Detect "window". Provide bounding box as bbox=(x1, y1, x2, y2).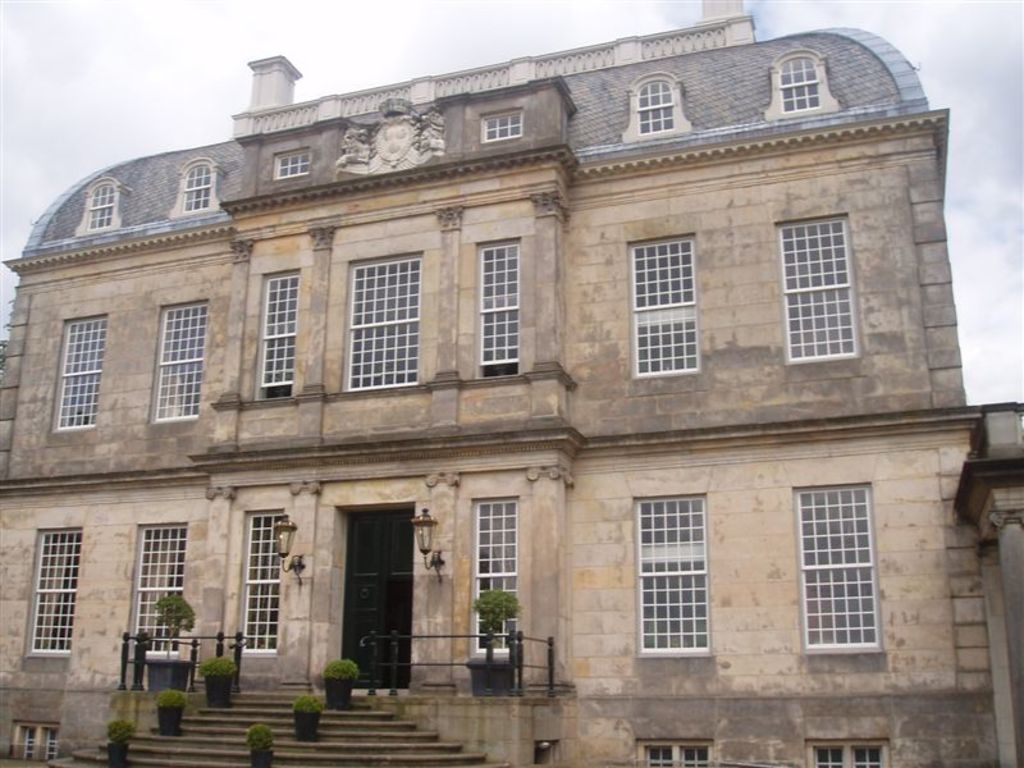
bbox=(639, 736, 709, 767).
